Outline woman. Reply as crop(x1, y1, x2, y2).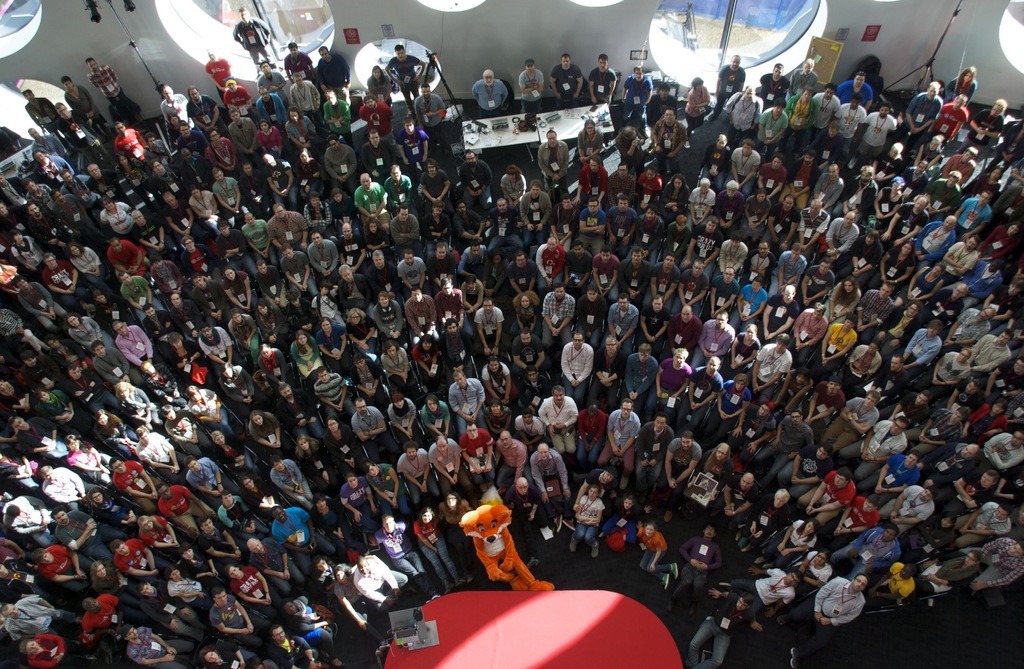
crop(508, 290, 547, 342).
